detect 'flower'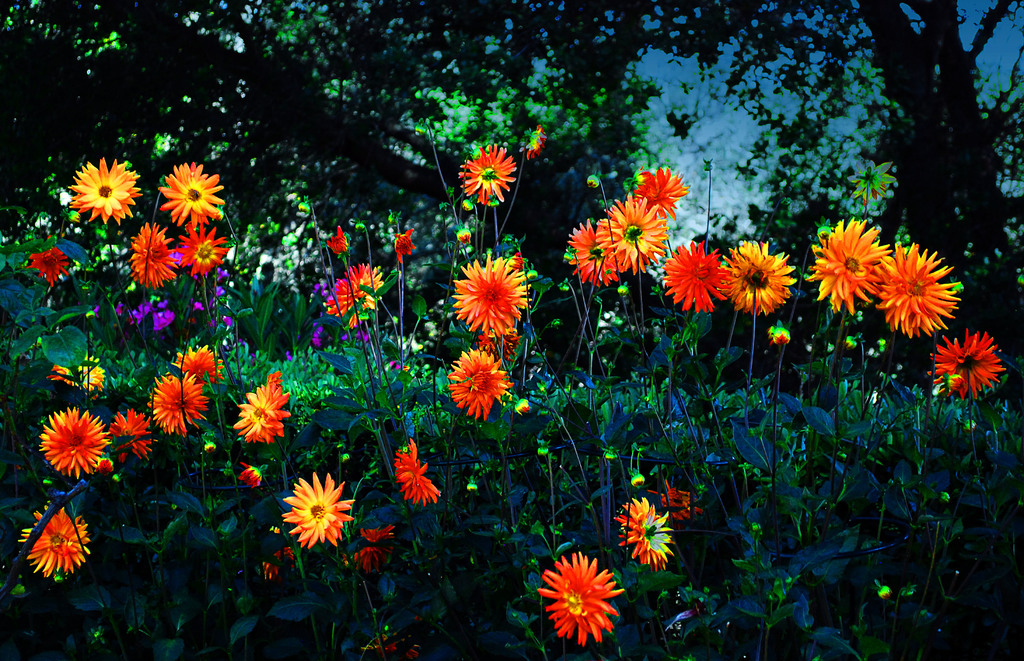
pyautogui.locateOnScreen(597, 197, 666, 272)
